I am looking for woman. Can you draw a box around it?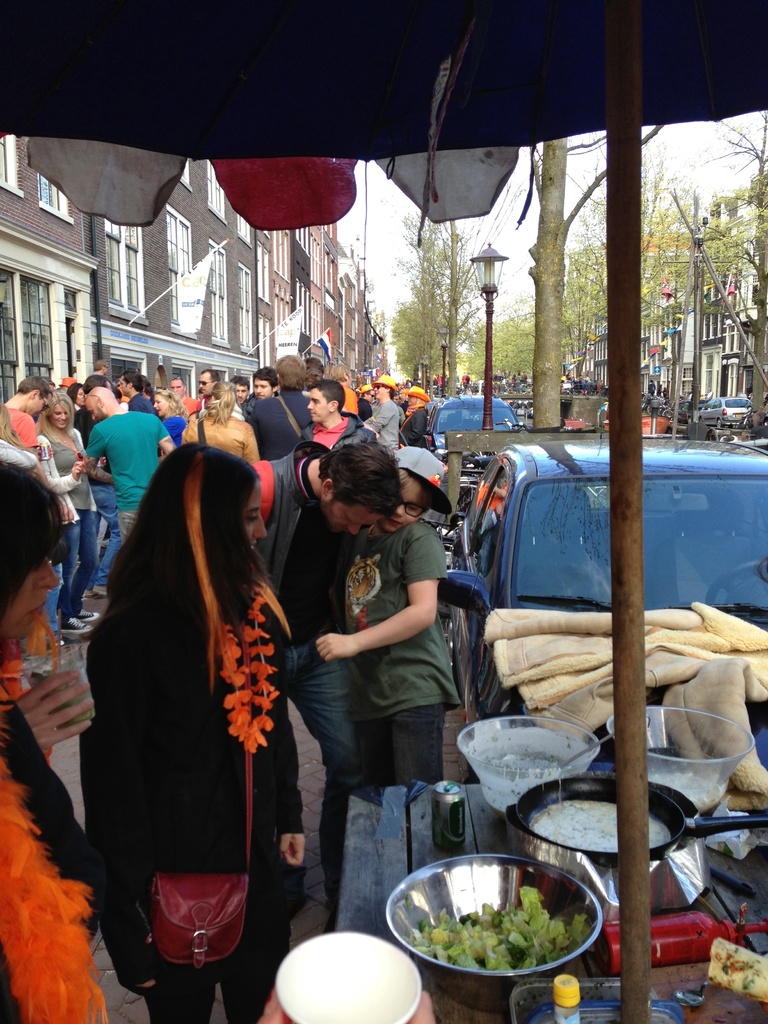
Sure, the bounding box is pyautogui.locateOnScreen(0, 454, 108, 1023).
